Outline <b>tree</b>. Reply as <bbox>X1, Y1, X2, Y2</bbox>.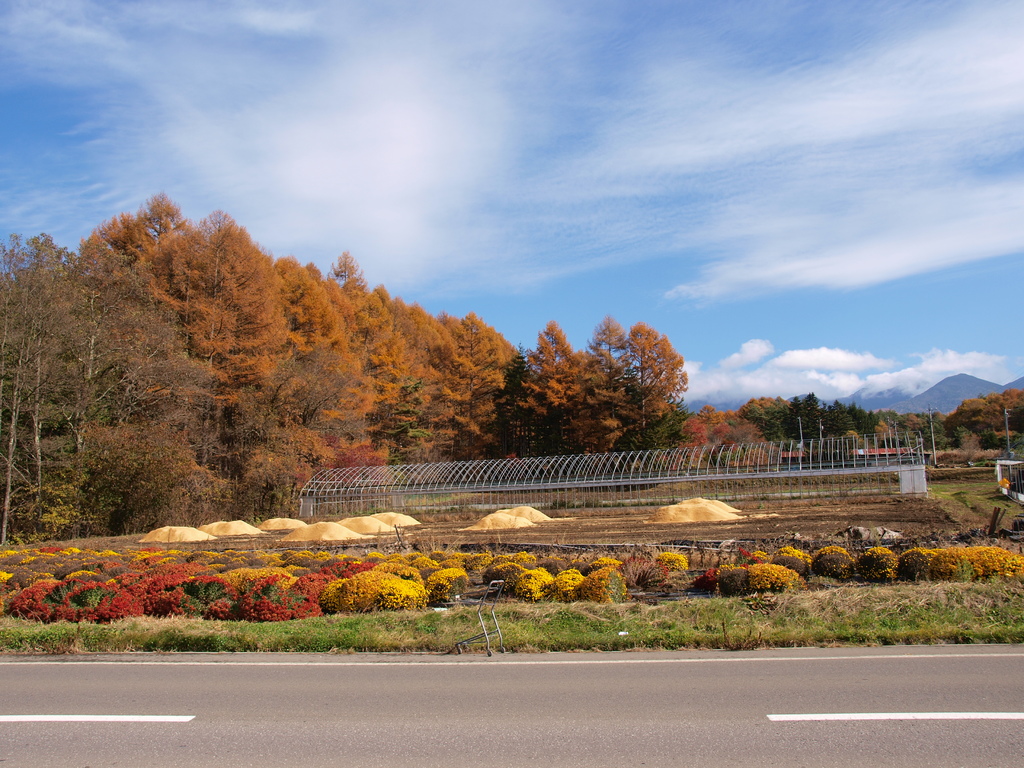
<bbox>244, 409, 396, 536</bbox>.
